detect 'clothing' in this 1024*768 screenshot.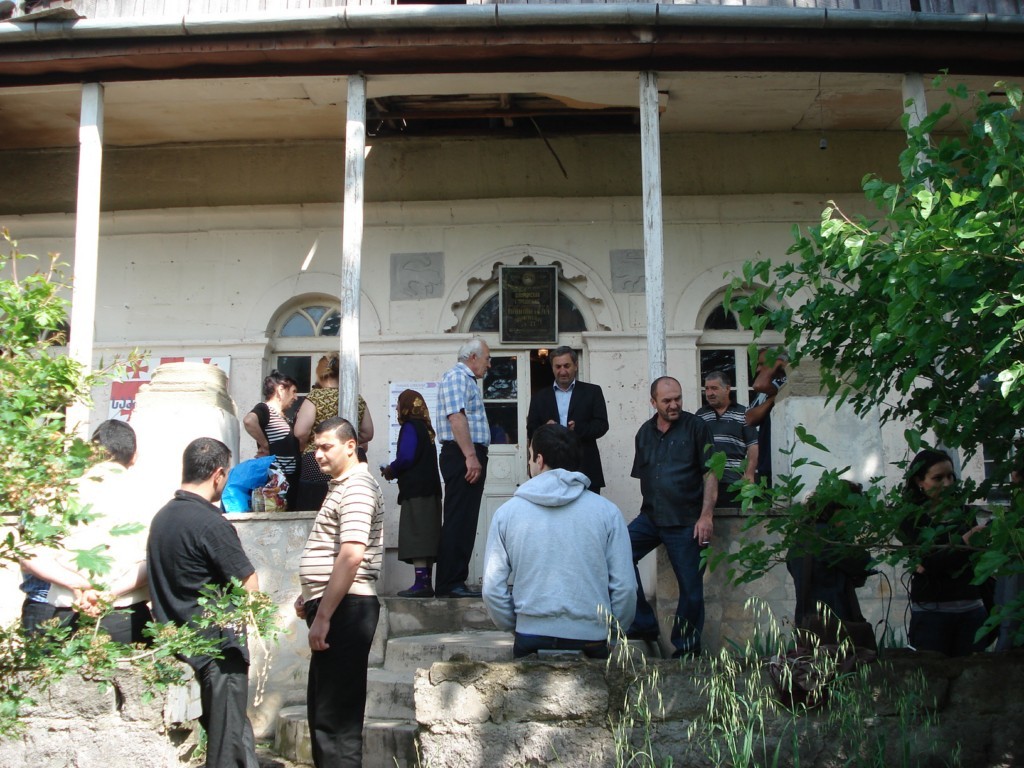
Detection: 205, 403, 298, 468.
